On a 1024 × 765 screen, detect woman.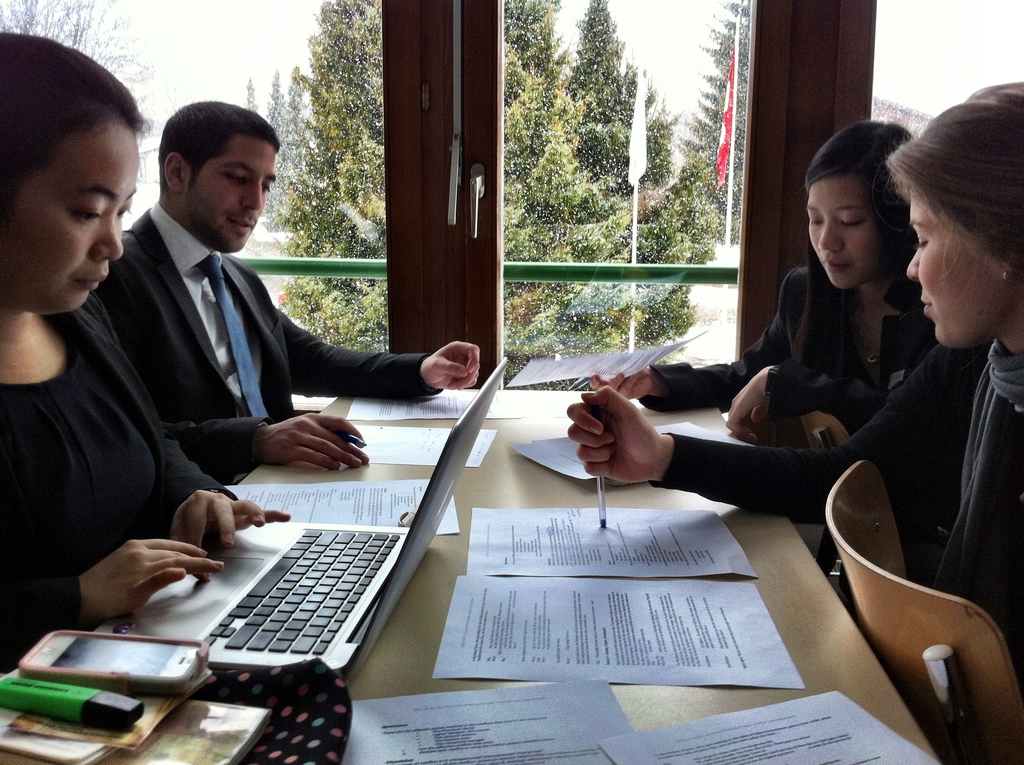
0, 29, 291, 672.
